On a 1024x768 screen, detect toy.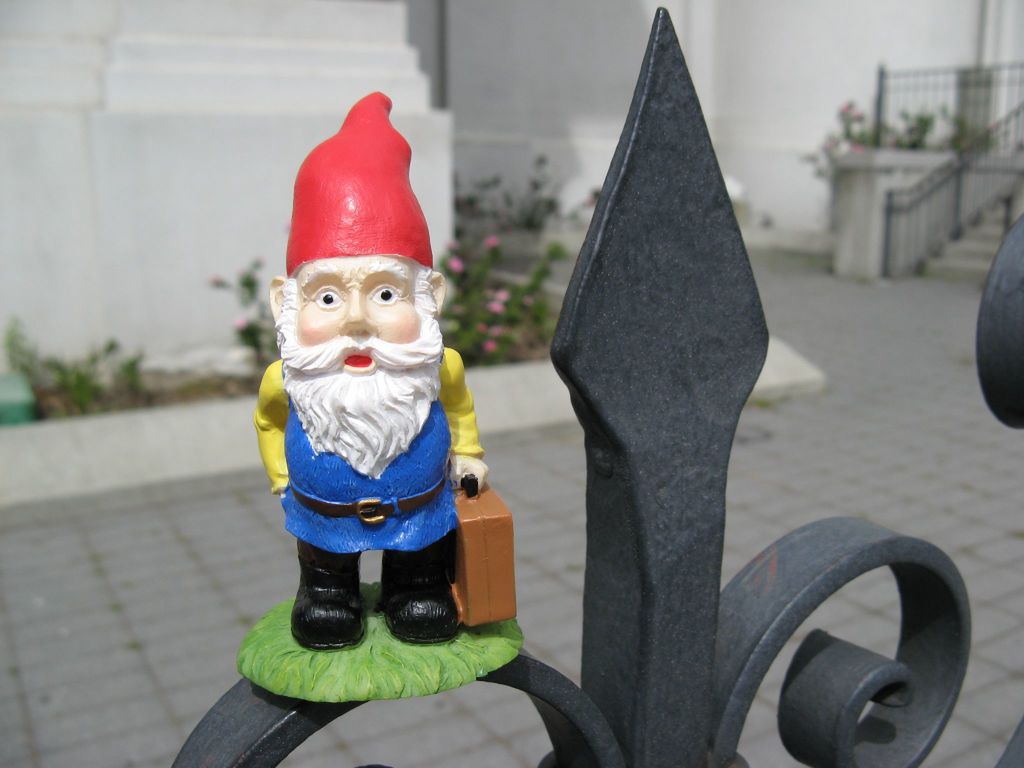
bbox=(247, 90, 487, 670).
